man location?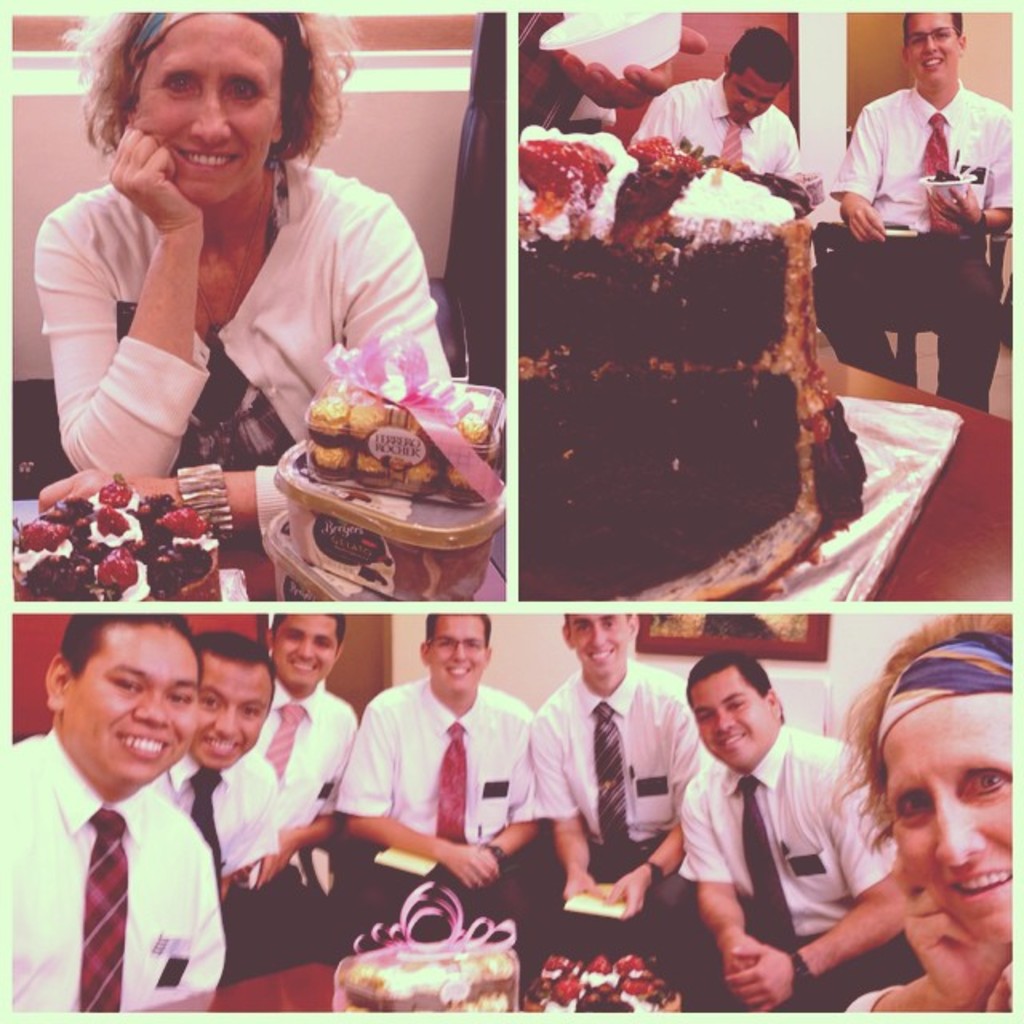
locate(11, 614, 226, 1016)
